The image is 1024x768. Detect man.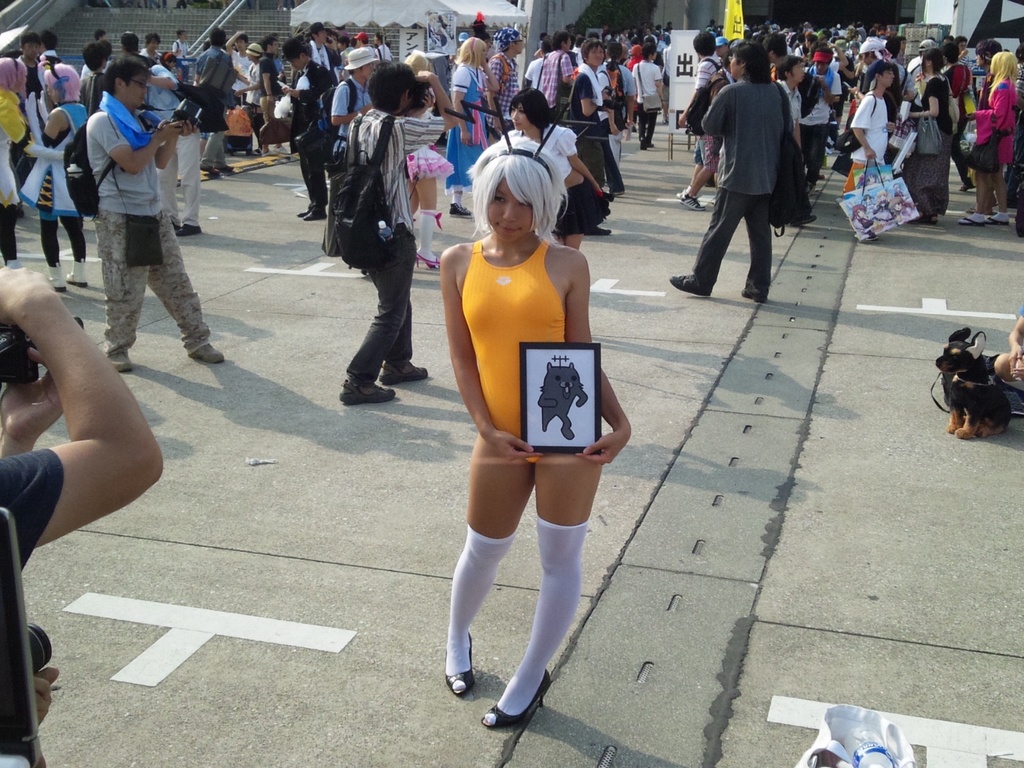
Detection: [665, 38, 792, 301].
